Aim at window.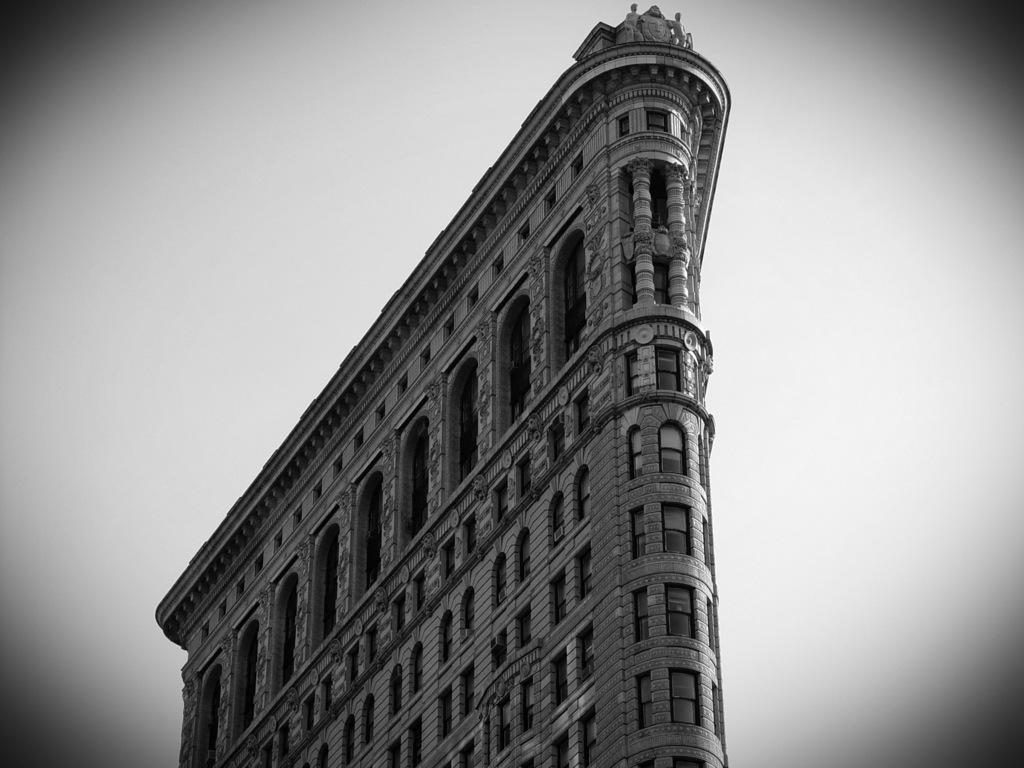
Aimed at region(372, 401, 390, 428).
